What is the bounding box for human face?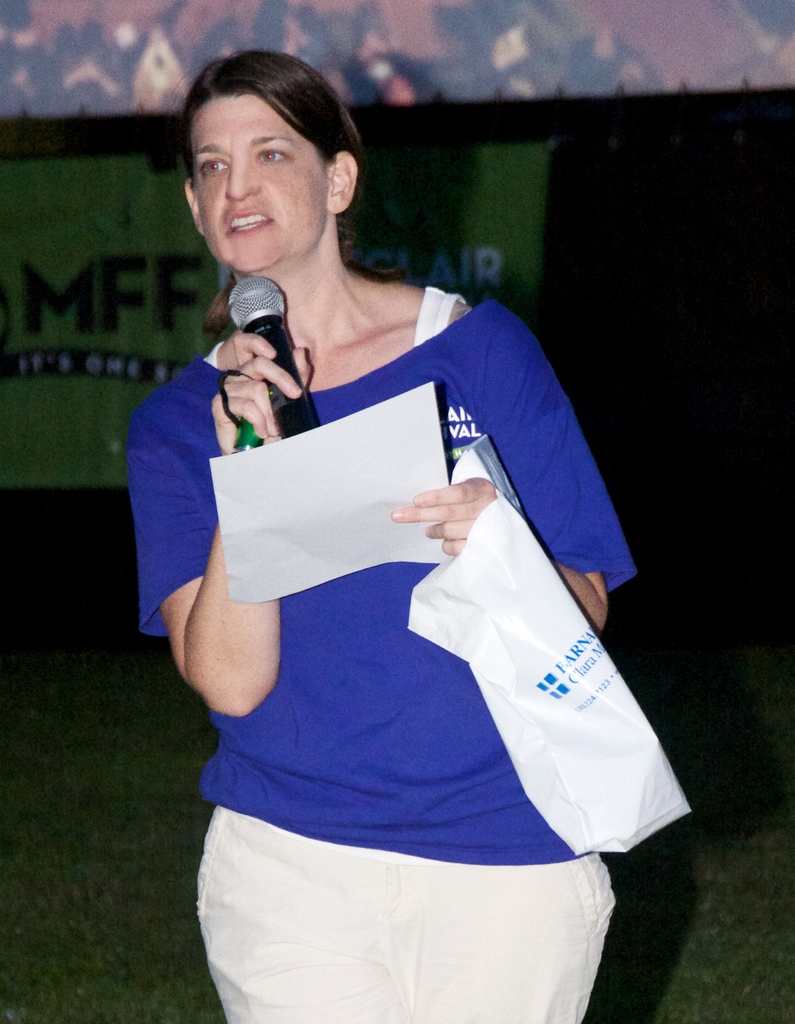
crop(193, 90, 328, 276).
